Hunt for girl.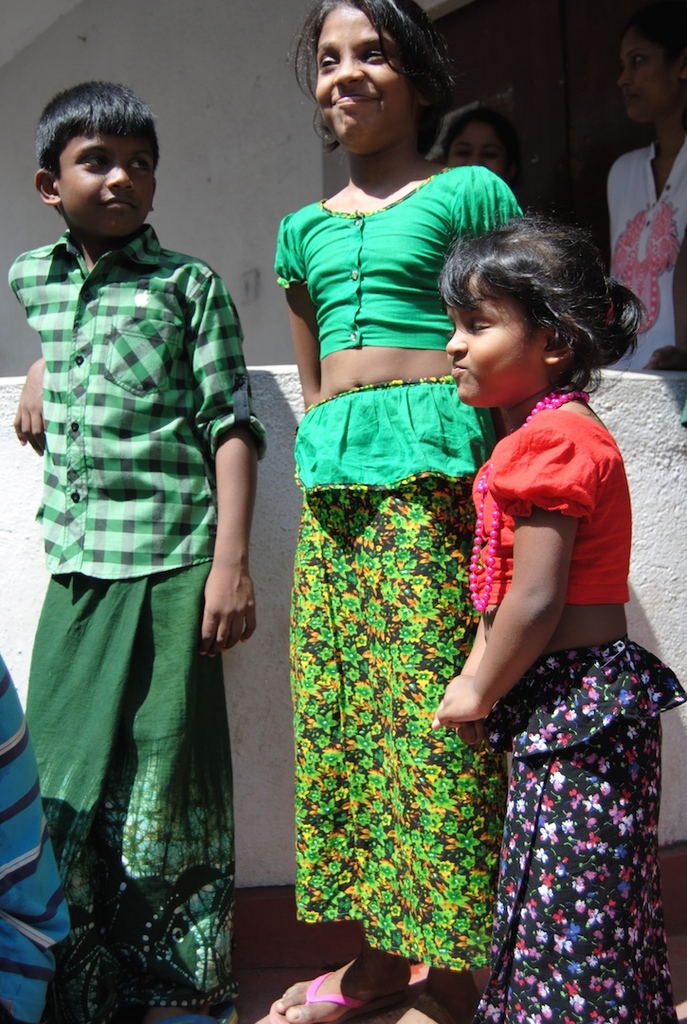
Hunted down at left=266, top=0, right=533, bottom=1023.
